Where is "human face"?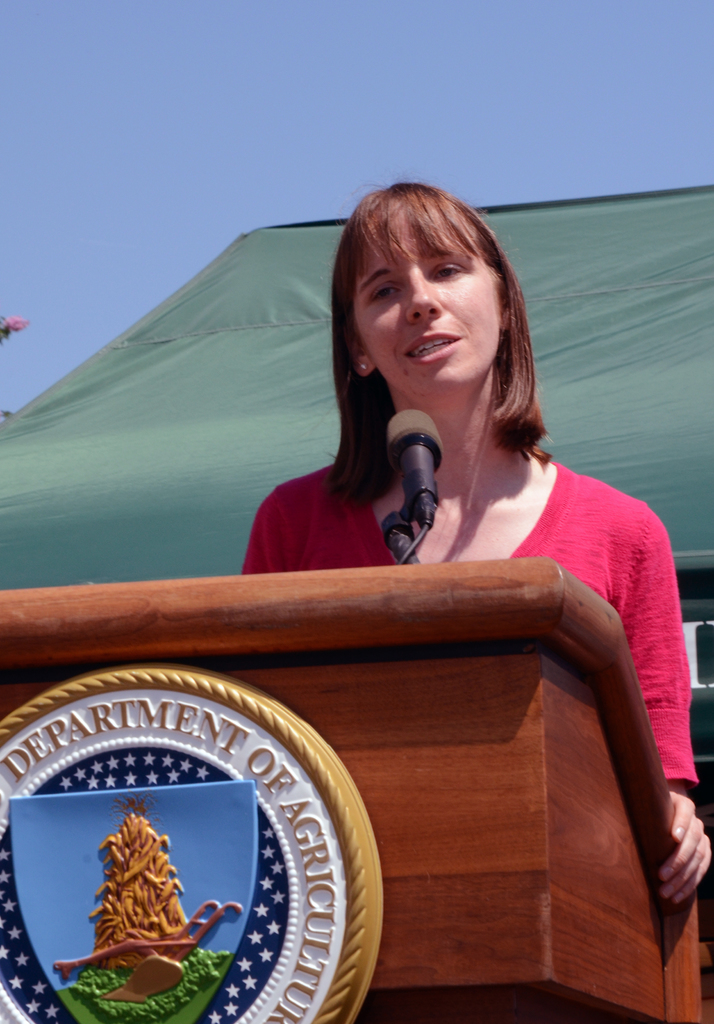
detection(353, 207, 501, 399).
